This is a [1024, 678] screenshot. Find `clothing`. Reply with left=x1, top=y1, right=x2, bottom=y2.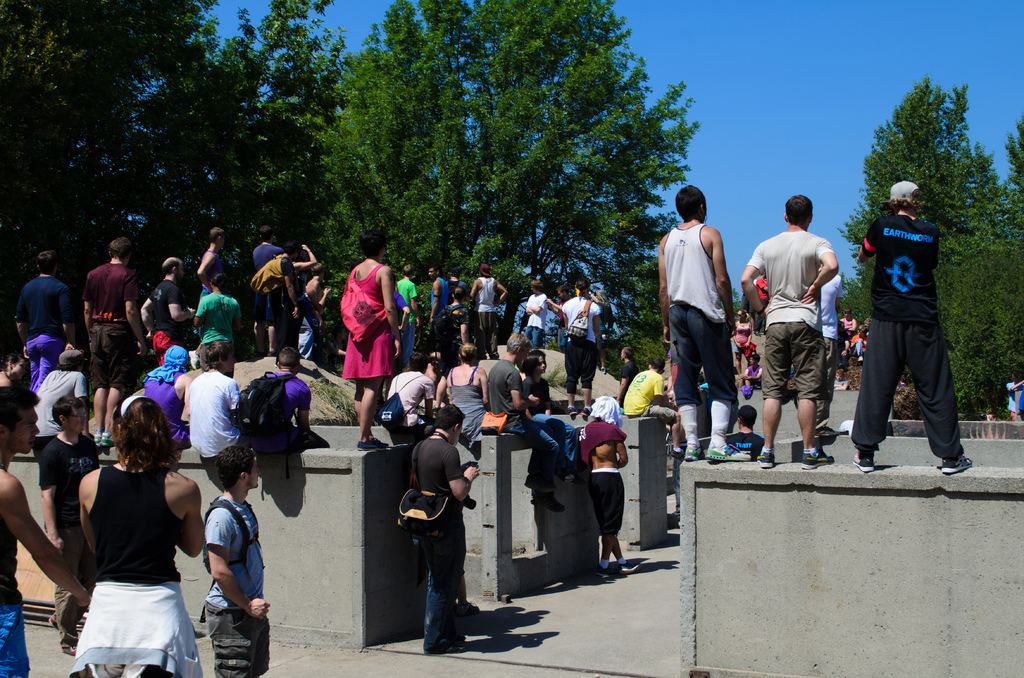
left=410, top=431, right=464, bottom=646.
